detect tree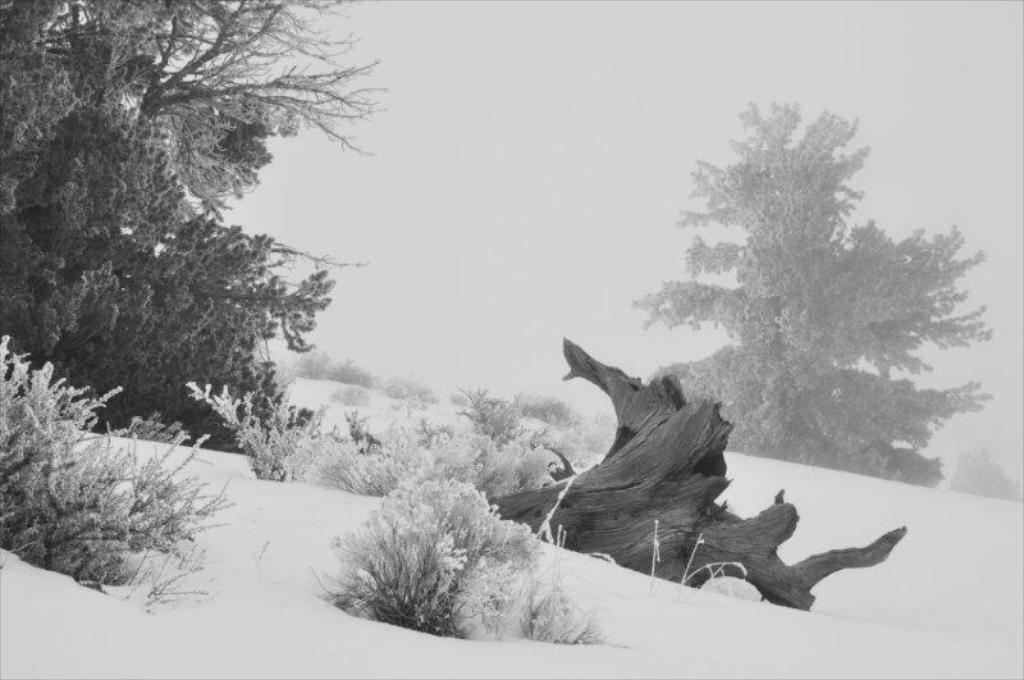
{"x1": 641, "y1": 108, "x2": 969, "y2": 508}
